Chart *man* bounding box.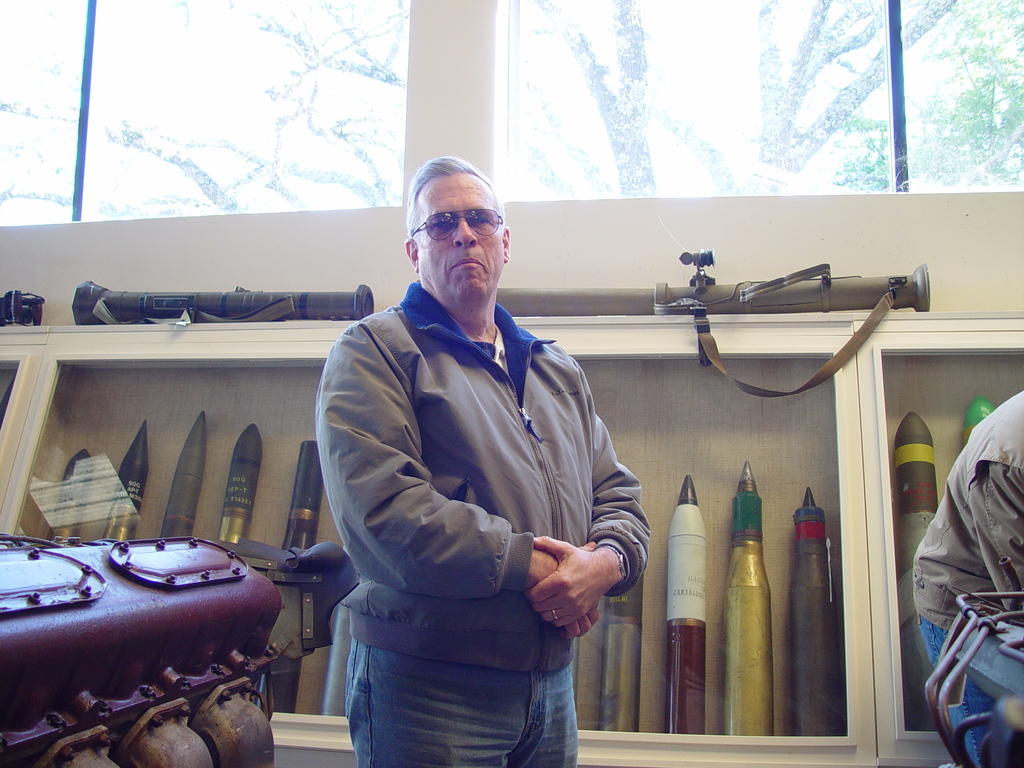
Charted: x1=328 y1=139 x2=646 y2=767.
